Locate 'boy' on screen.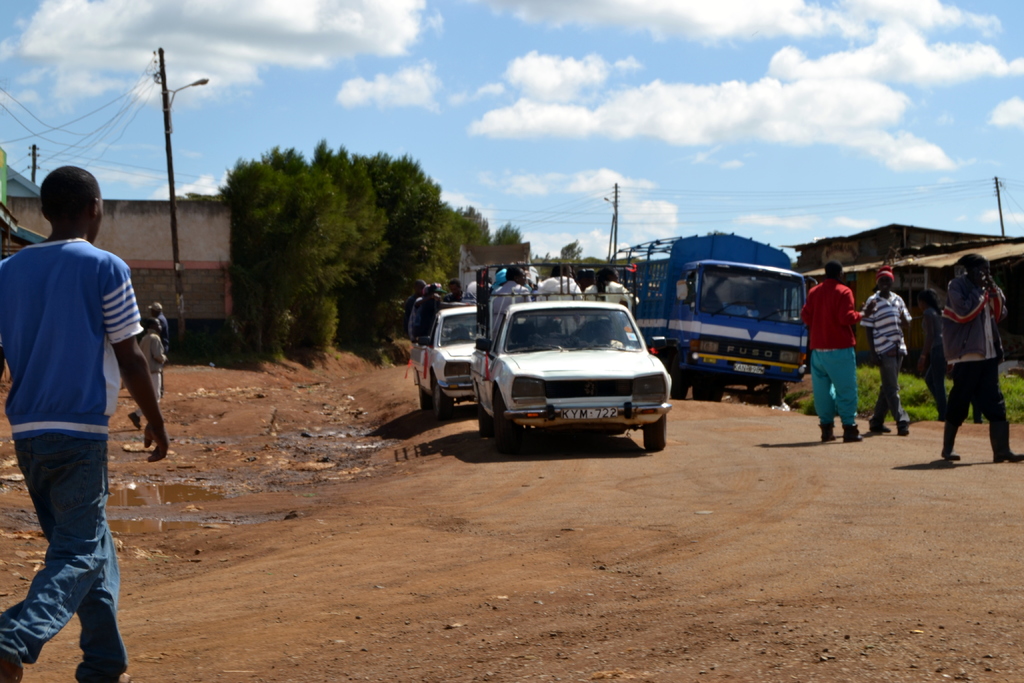
On screen at 0,136,167,665.
